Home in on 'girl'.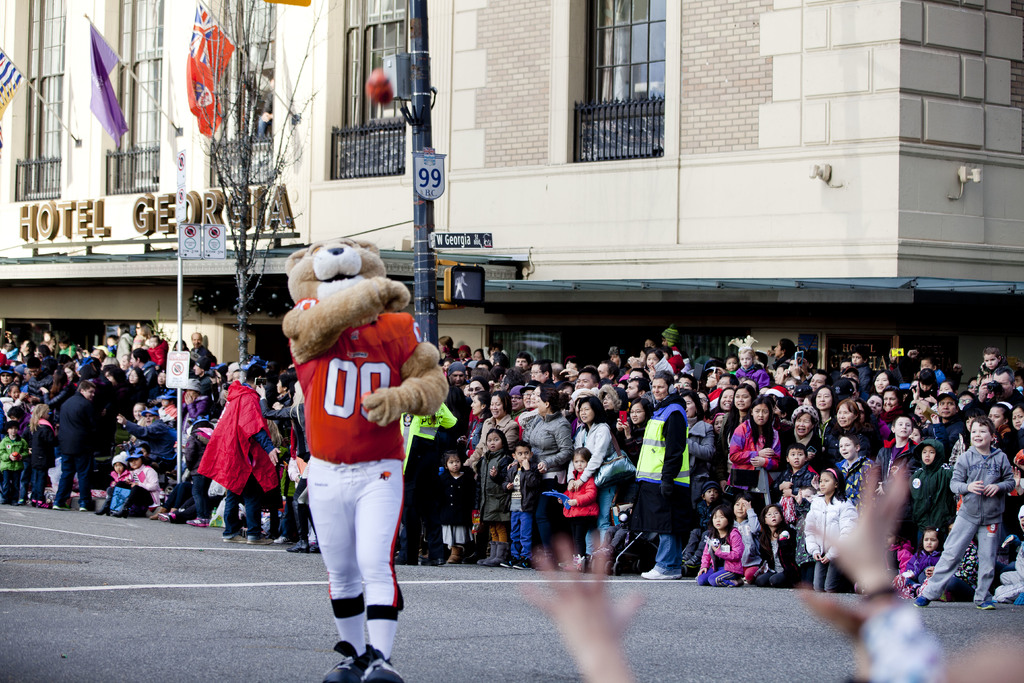
Homed in at pyautogui.locateOnScreen(853, 525, 915, 590).
